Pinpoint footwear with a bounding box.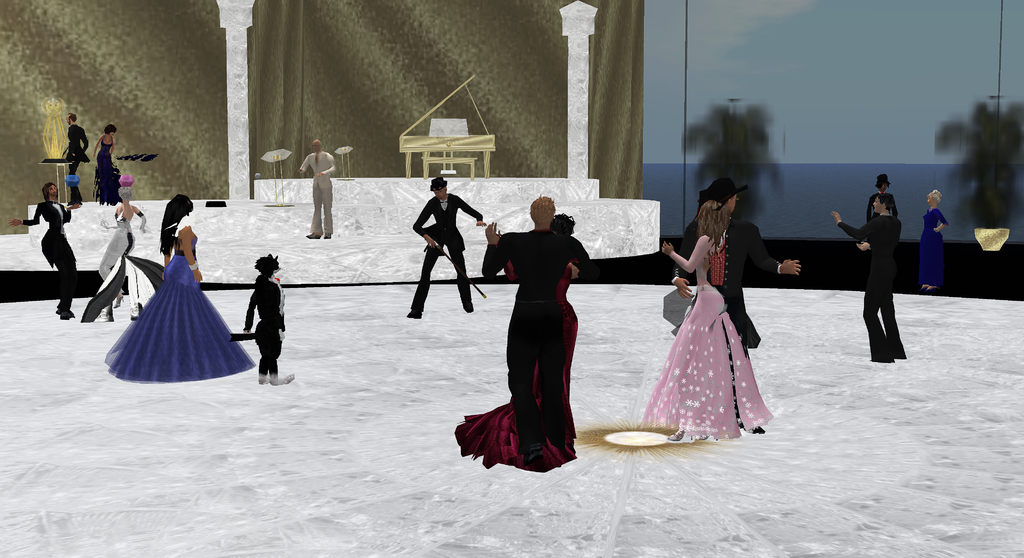
405:310:425:318.
